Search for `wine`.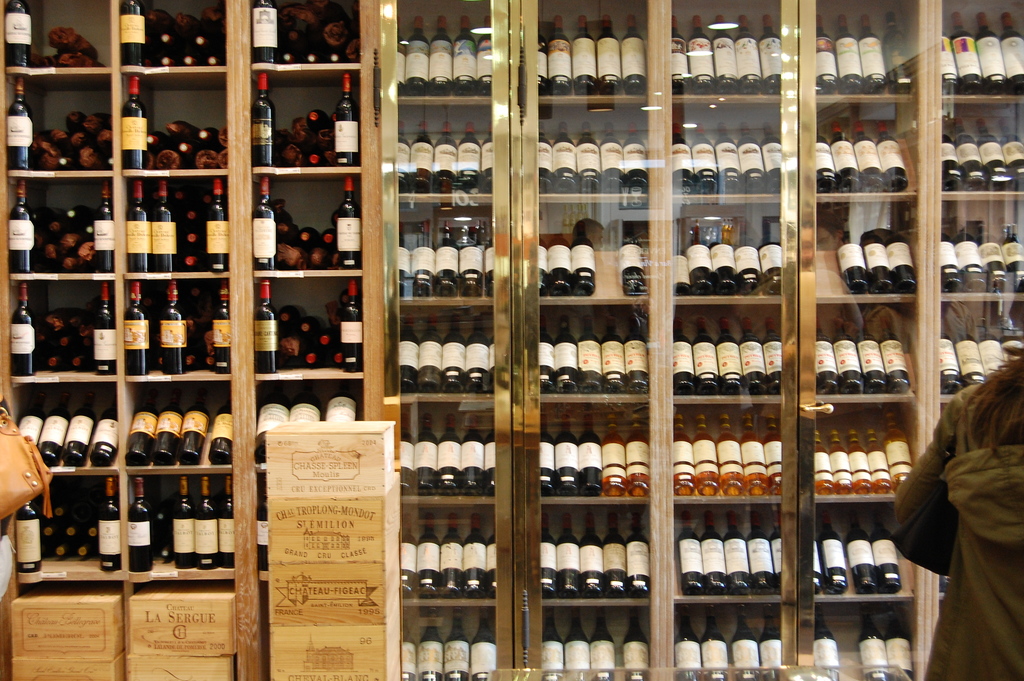
Found at {"x1": 697, "y1": 414, "x2": 719, "y2": 495}.
